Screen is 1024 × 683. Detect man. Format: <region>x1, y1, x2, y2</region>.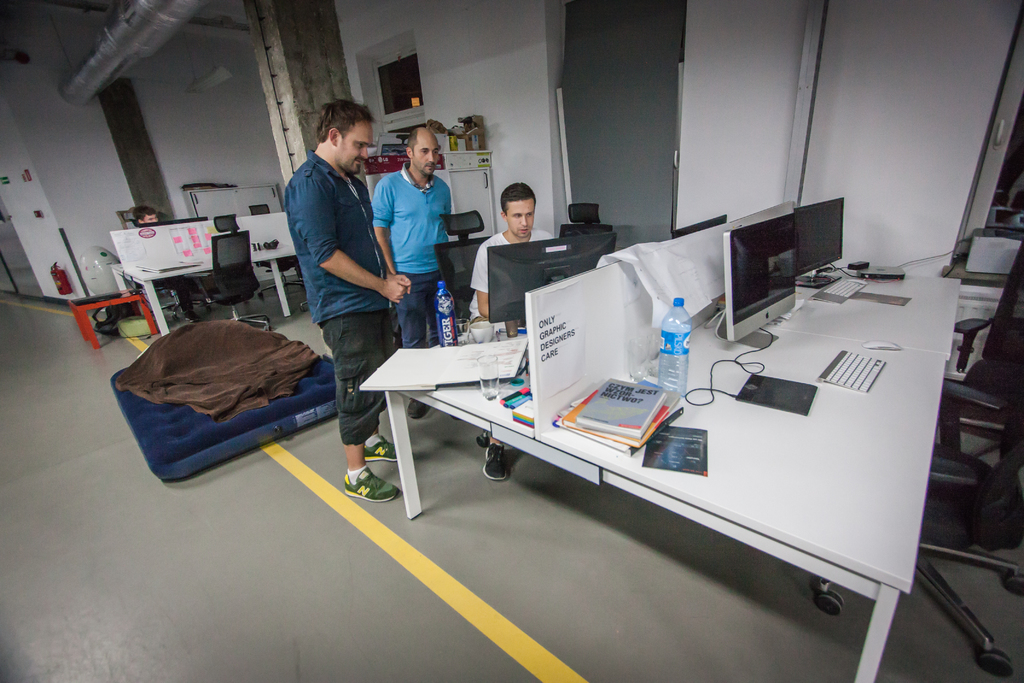
<region>369, 119, 469, 347</region>.
